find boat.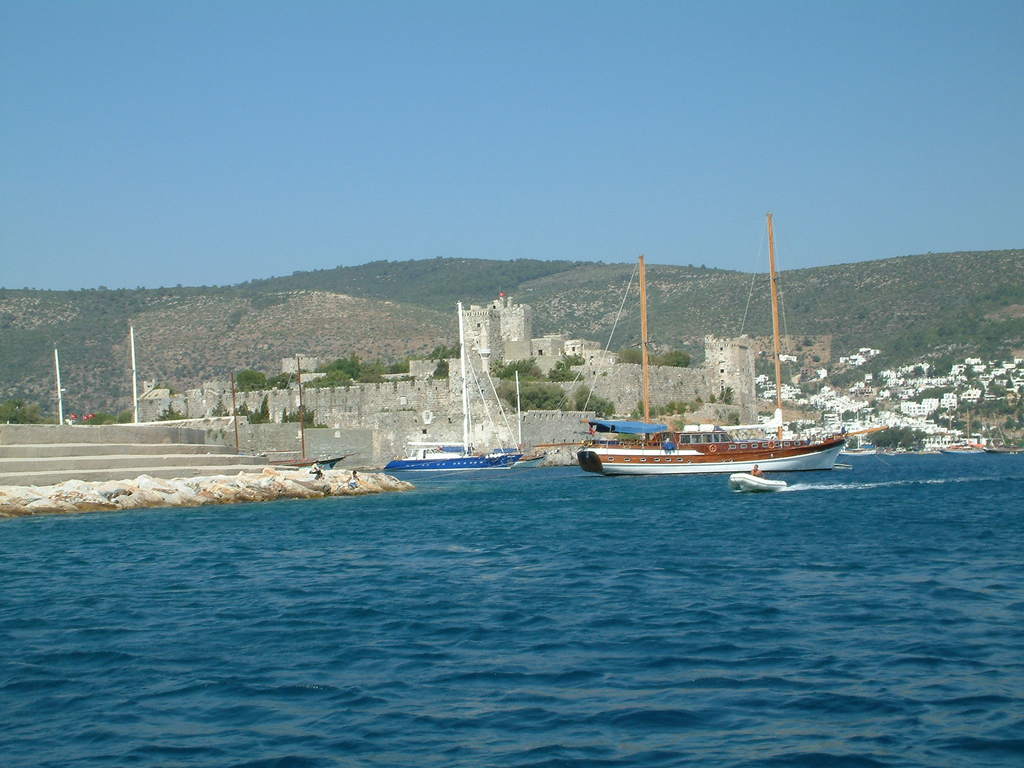
bbox=(941, 407, 985, 458).
